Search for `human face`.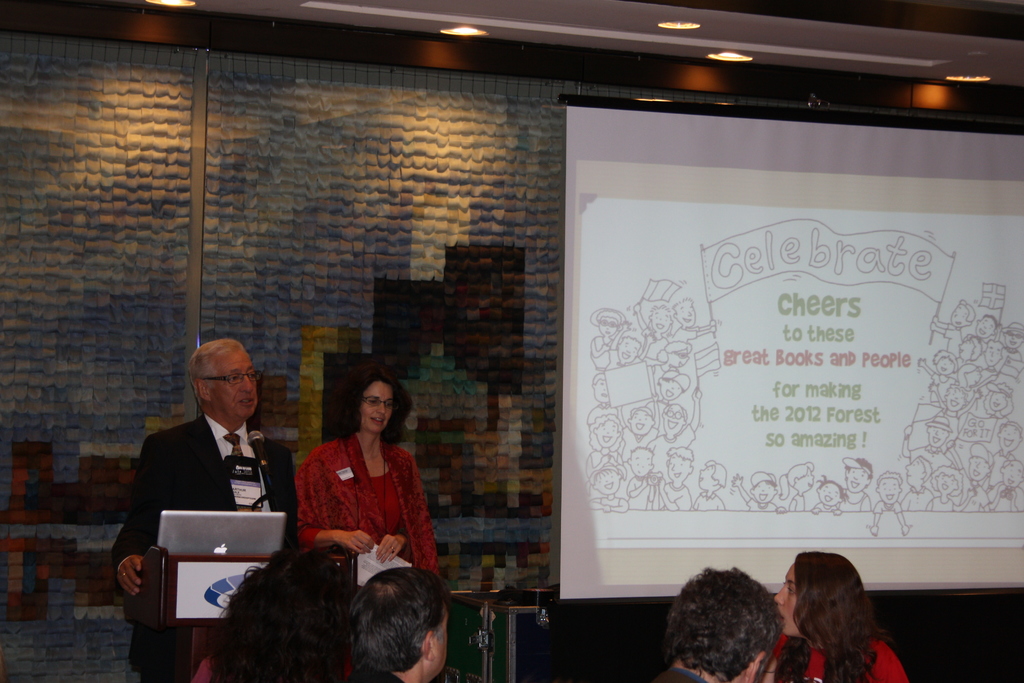
Found at BBox(950, 304, 967, 329).
